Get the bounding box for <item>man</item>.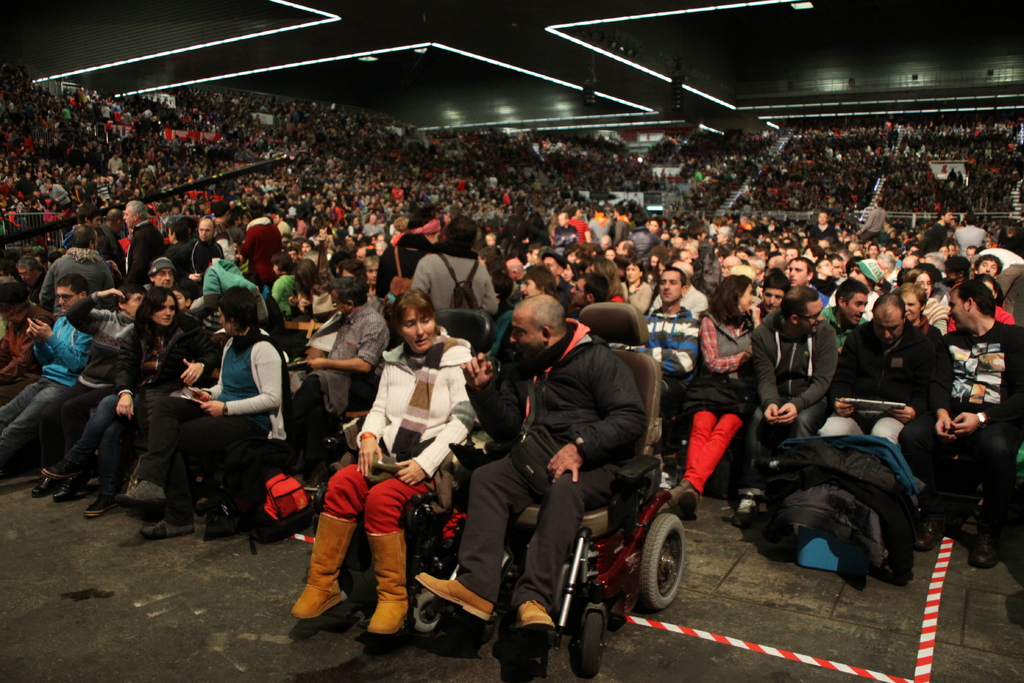
Rect(739, 283, 837, 511).
